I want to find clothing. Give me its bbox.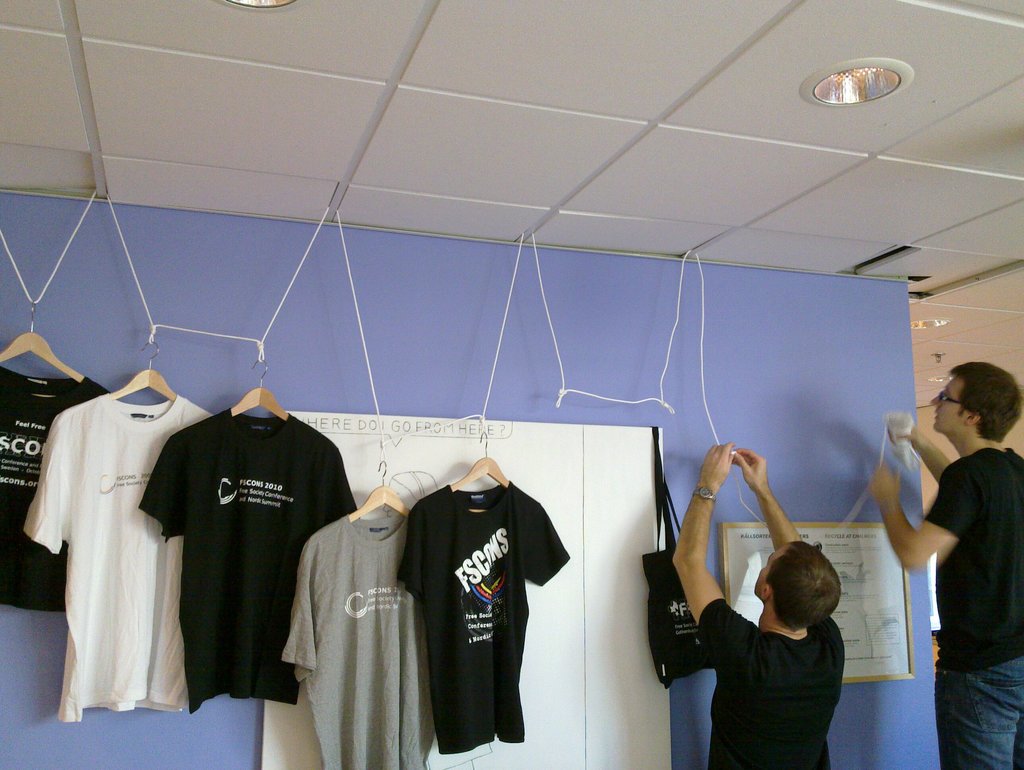
bbox(692, 593, 850, 769).
